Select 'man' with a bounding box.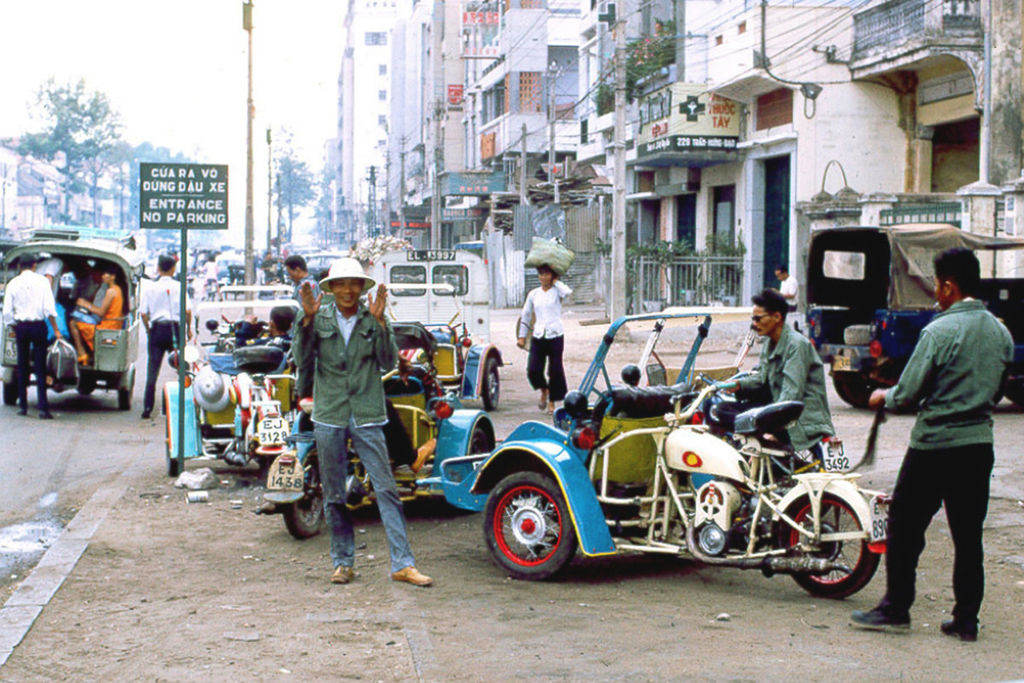
detection(261, 248, 278, 283).
